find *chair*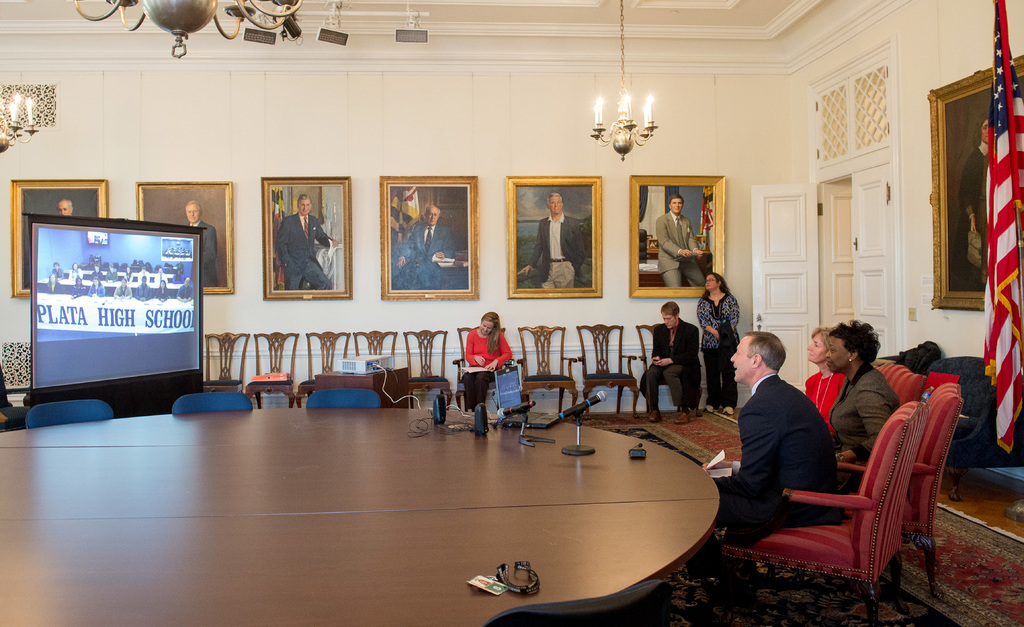
744 395 950 614
